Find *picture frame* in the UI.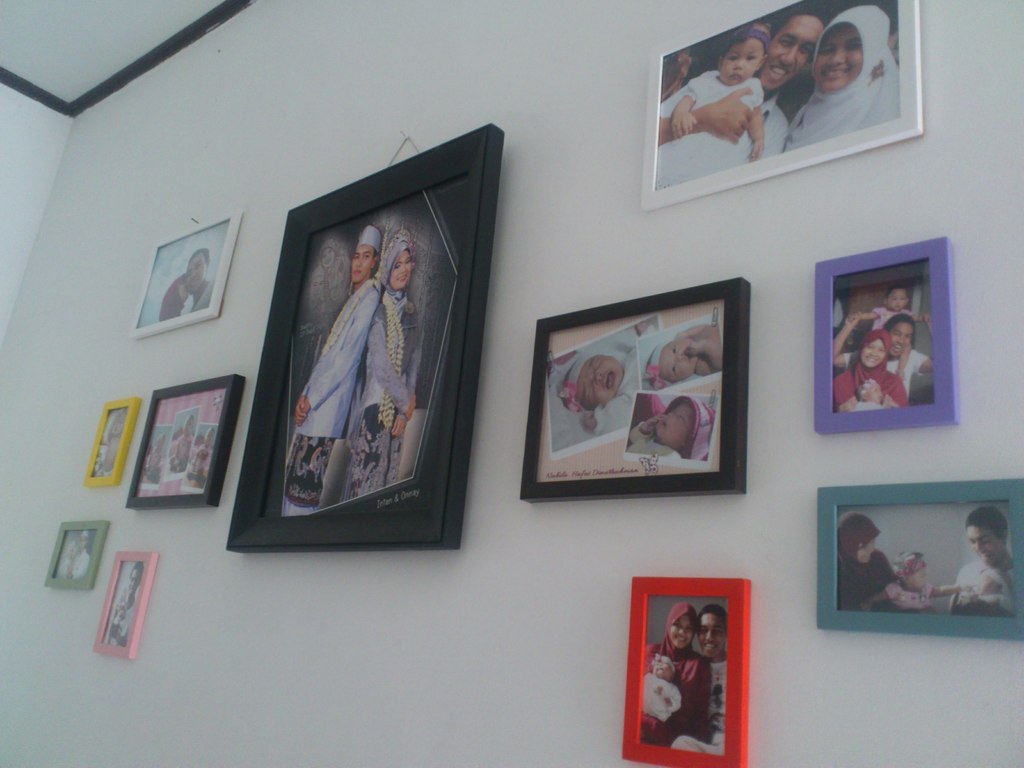
UI element at [left=125, top=377, right=247, bottom=508].
